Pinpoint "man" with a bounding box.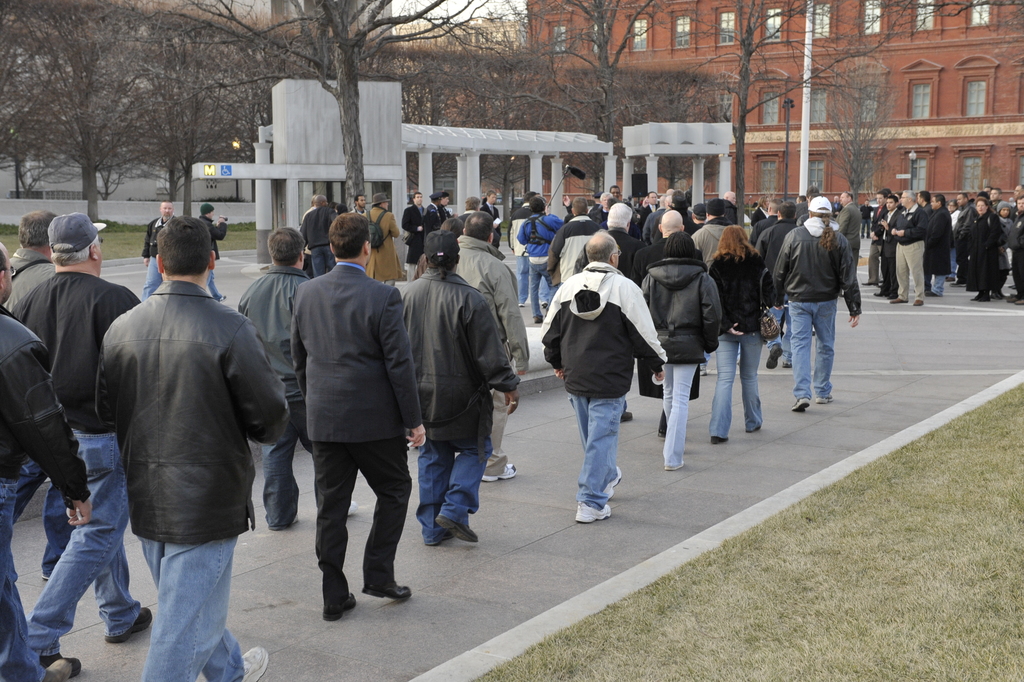
rect(428, 218, 524, 549).
